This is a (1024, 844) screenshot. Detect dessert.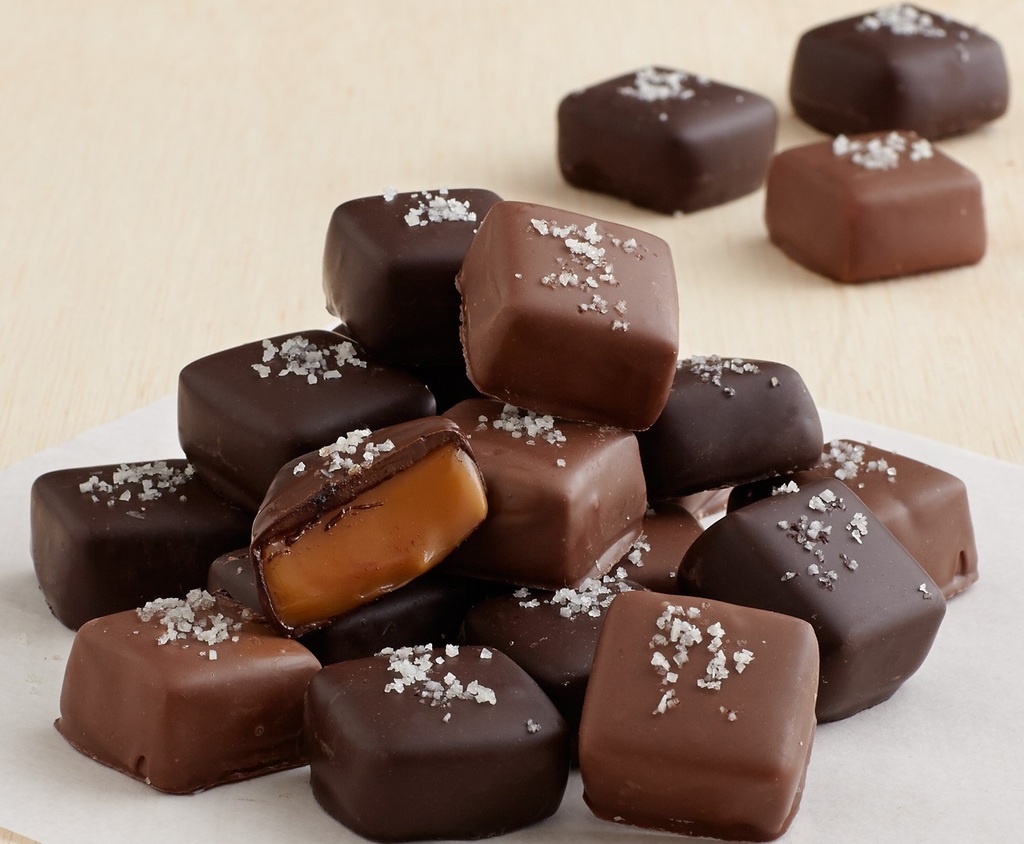
x1=440 y1=589 x2=620 y2=727.
